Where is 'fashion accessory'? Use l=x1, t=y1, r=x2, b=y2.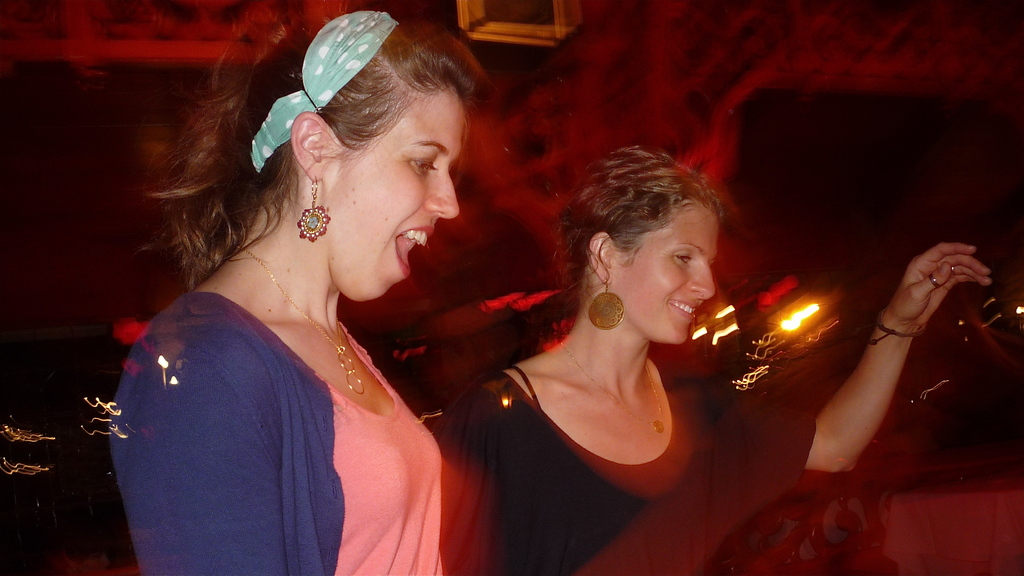
l=923, t=277, r=943, b=304.
